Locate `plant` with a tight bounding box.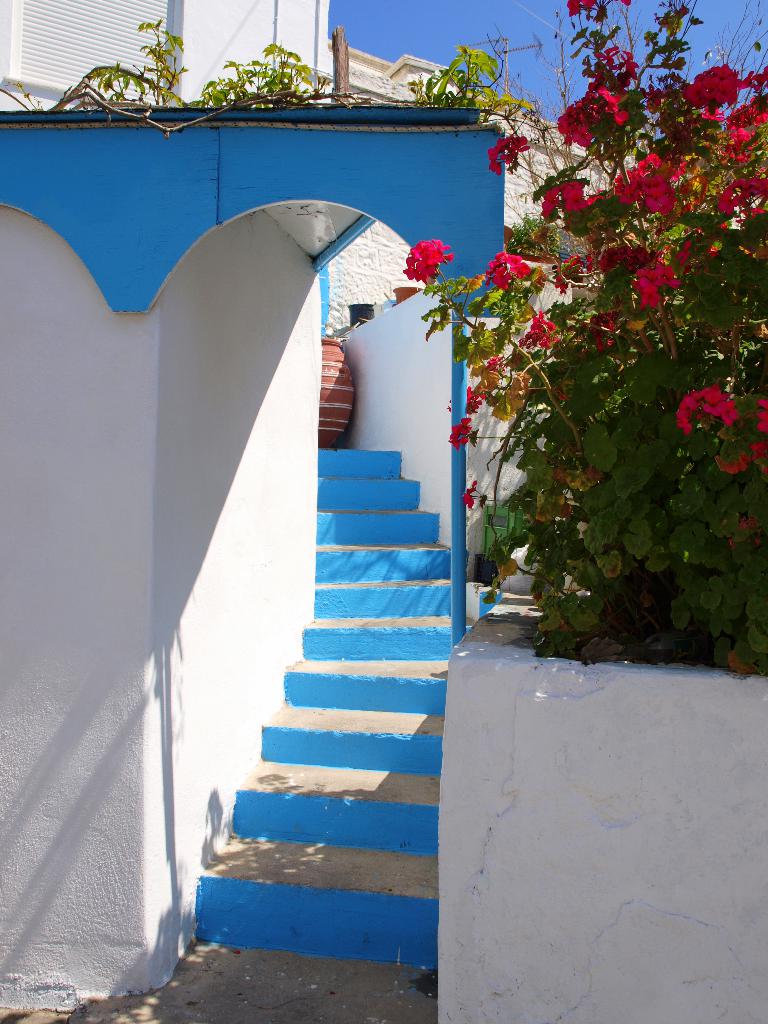
rect(193, 36, 339, 111).
